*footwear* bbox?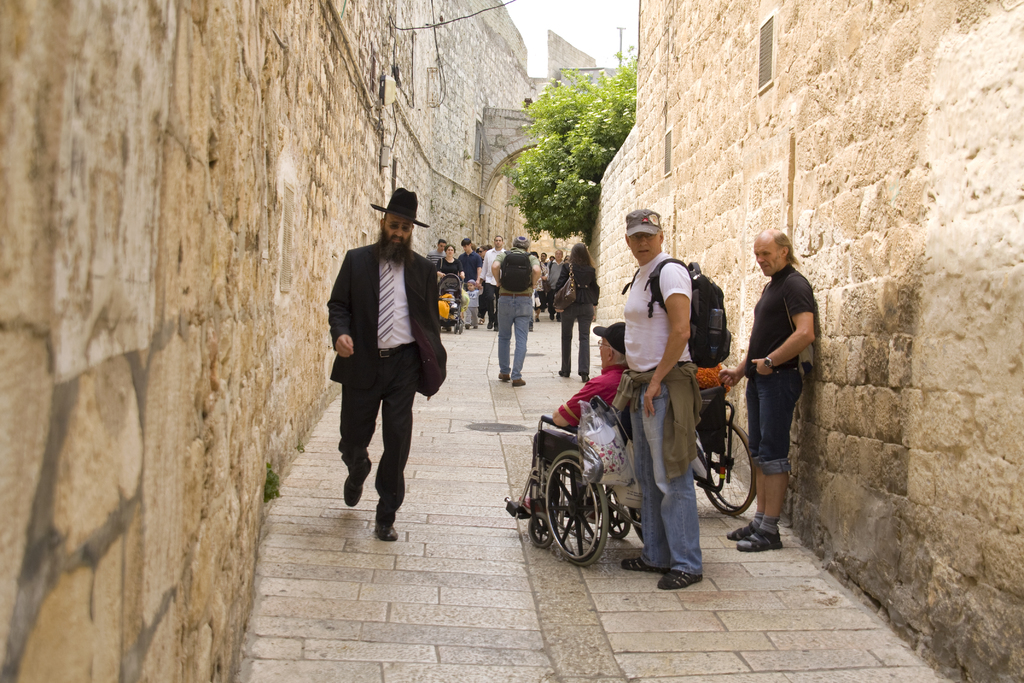
<region>656, 566, 703, 589</region>
